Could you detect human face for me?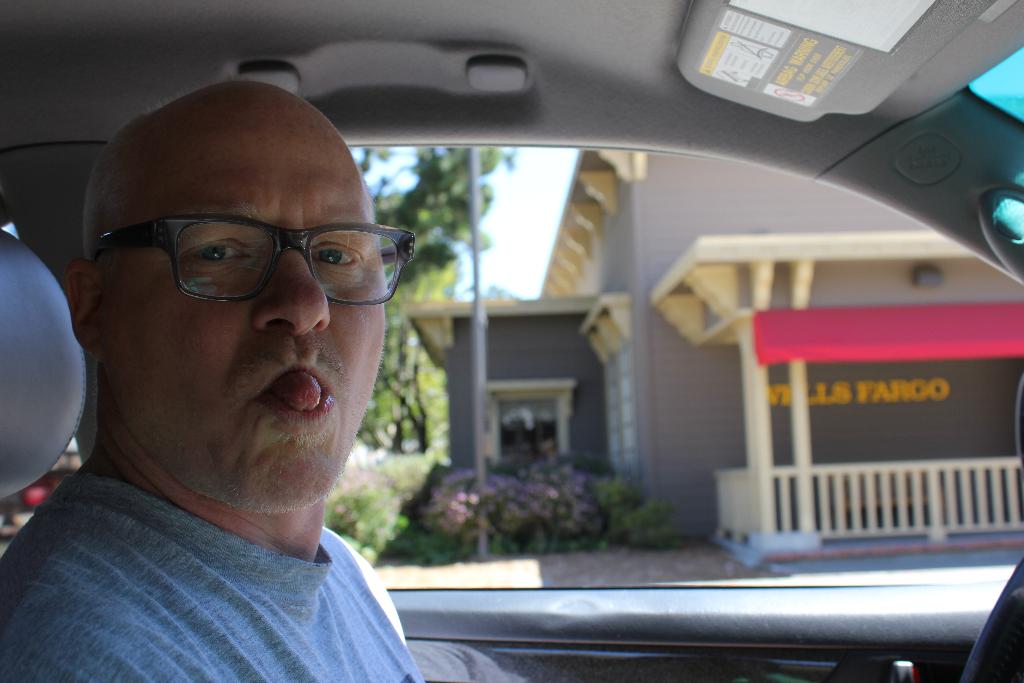
Detection result: {"x1": 108, "y1": 89, "x2": 396, "y2": 503}.
